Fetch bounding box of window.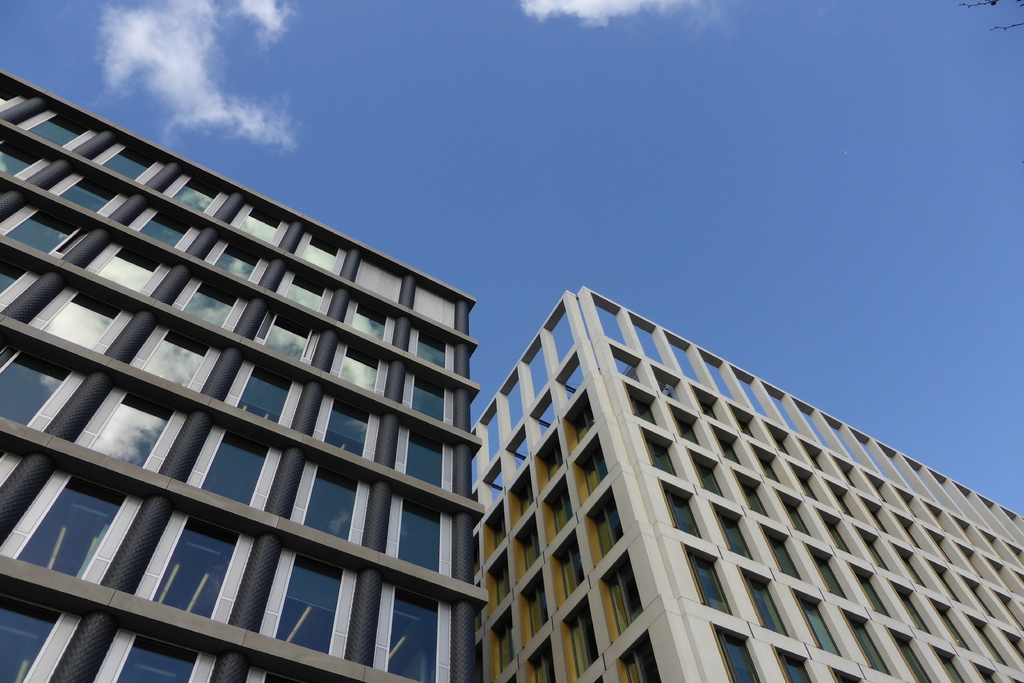
Bbox: [x1=989, y1=554, x2=1018, y2=586].
